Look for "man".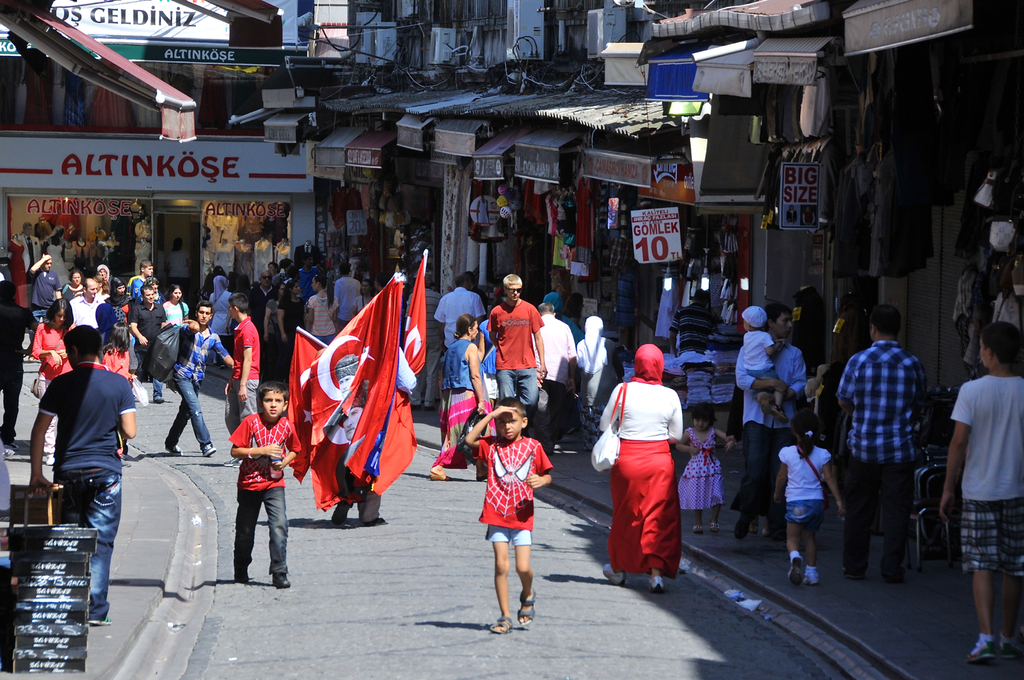
Found: left=484, top=273, right=550, bottom=420.
